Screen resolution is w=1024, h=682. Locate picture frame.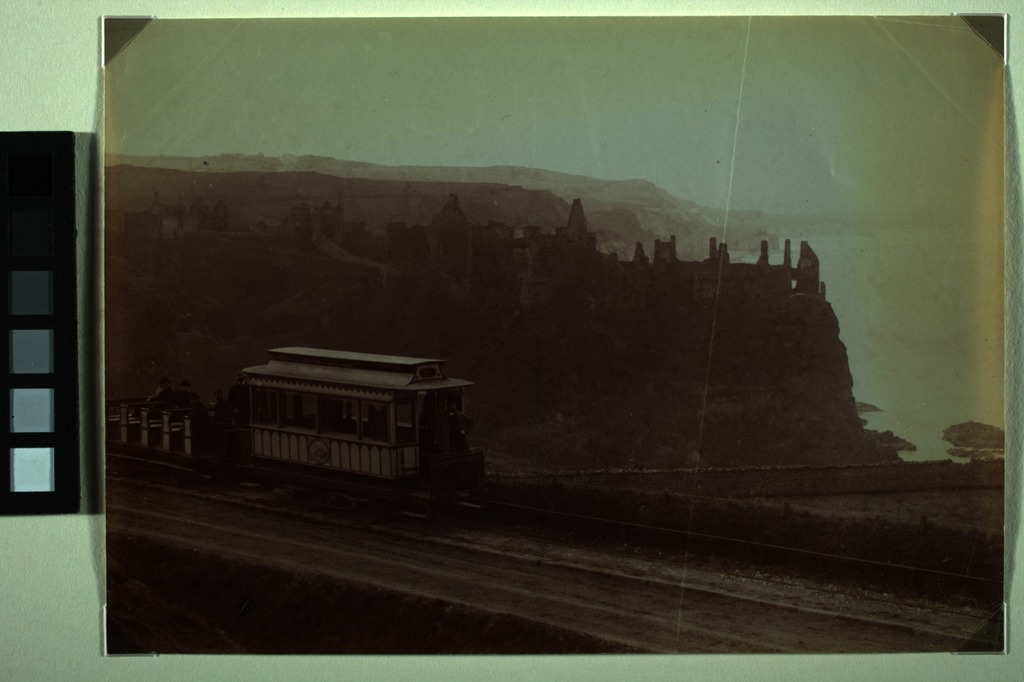
bbox(25, 0, 997, 681).
